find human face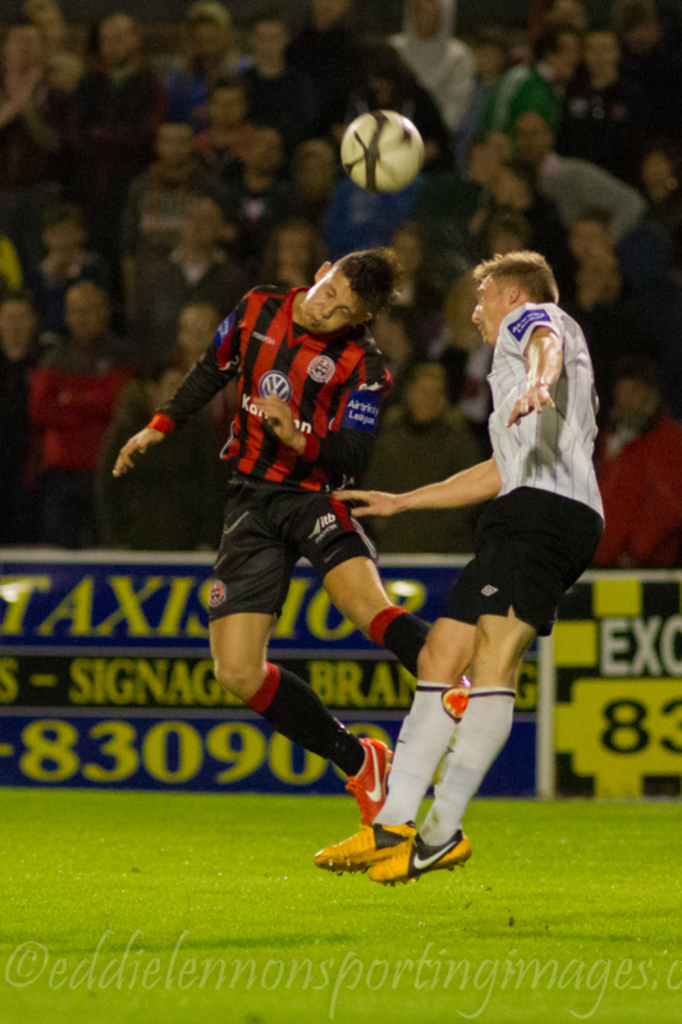
(left=294, top=154, right=326, bottom=191)
